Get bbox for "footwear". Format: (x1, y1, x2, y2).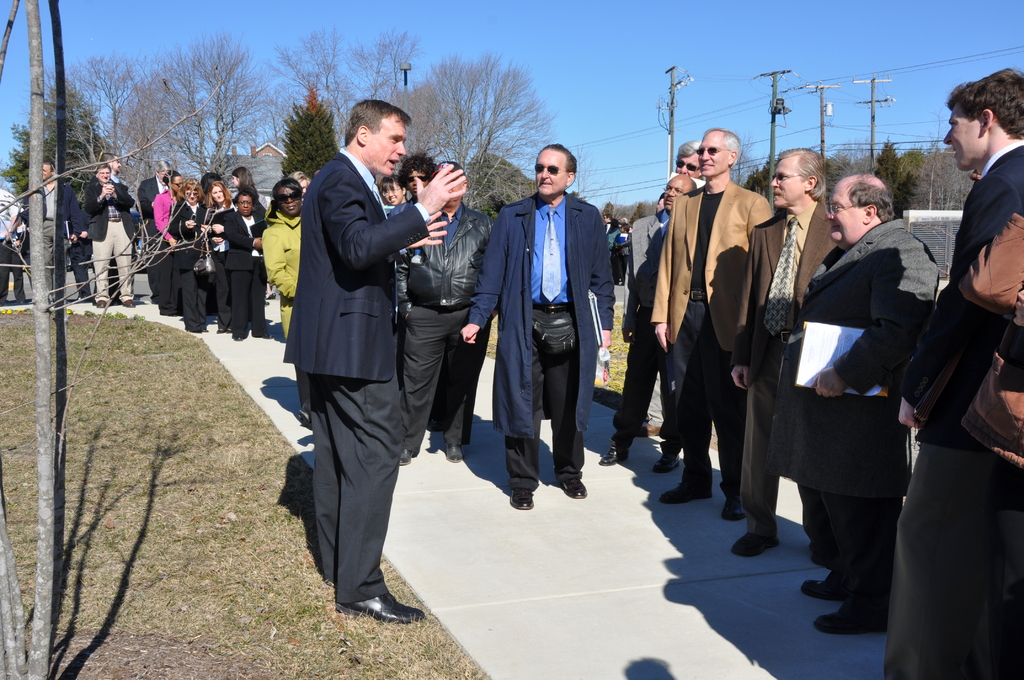
(660, 470, 712, 501).
